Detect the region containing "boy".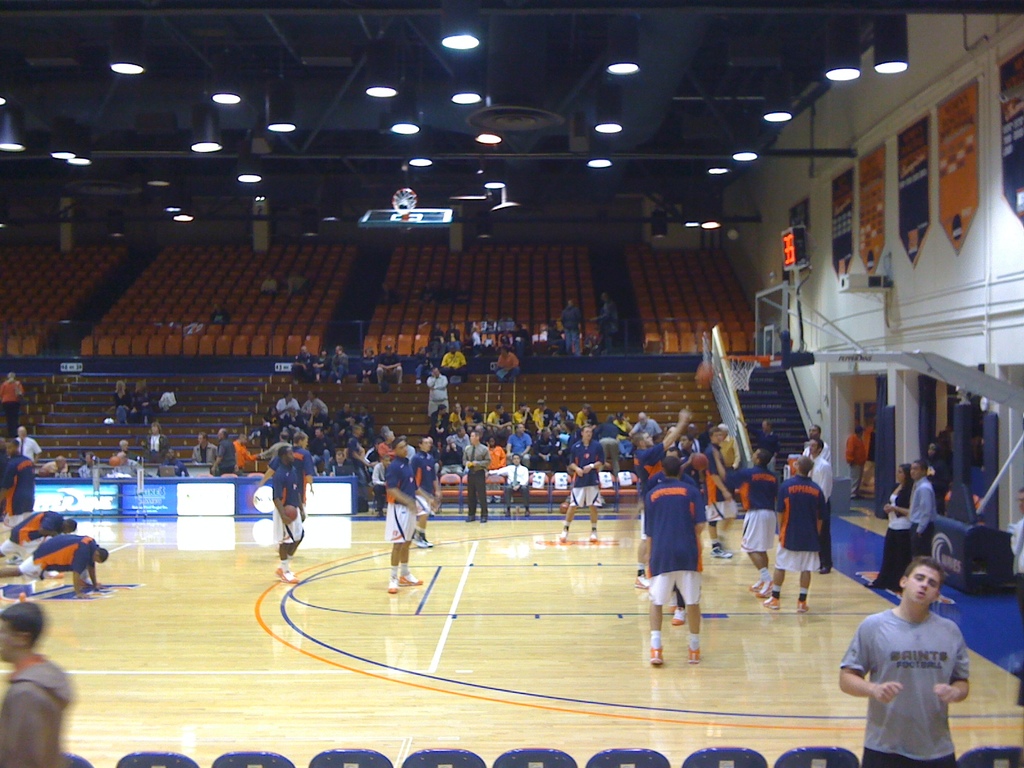
box(0, 602, 68, 767).
